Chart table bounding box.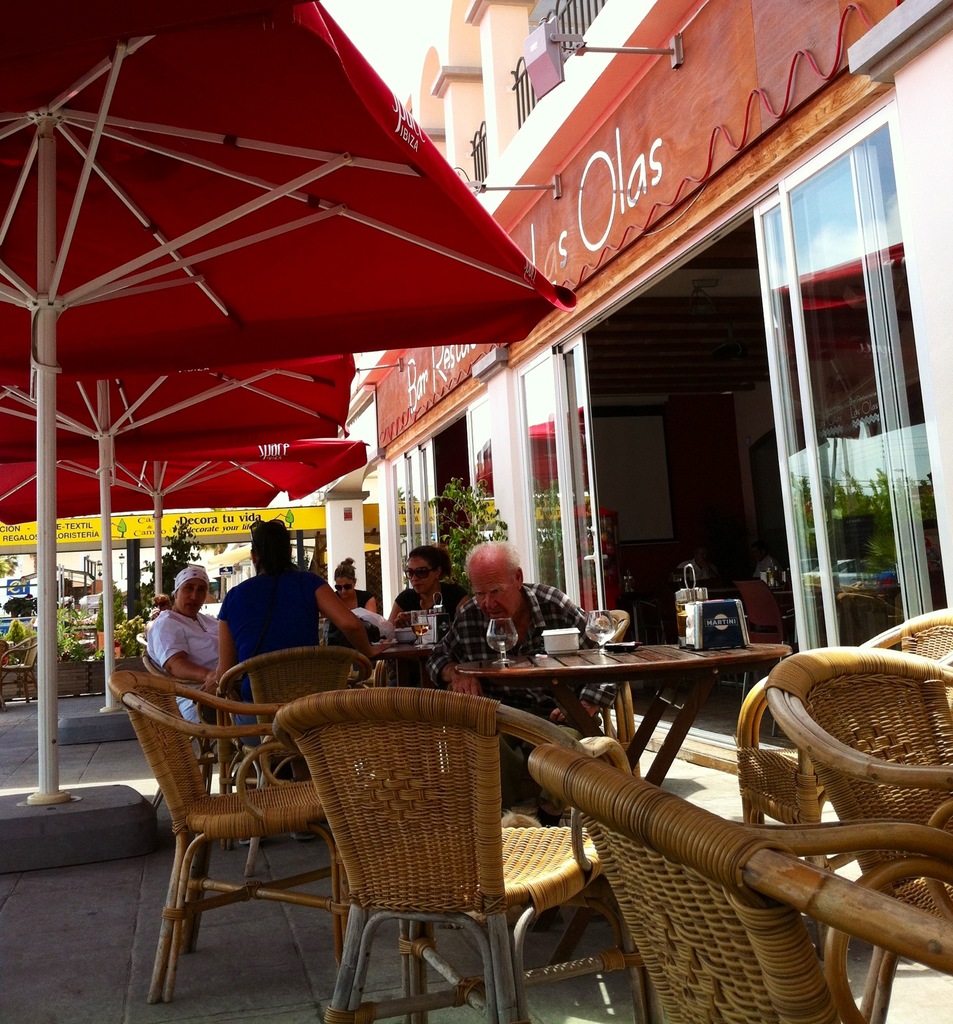
Charted: locate(351, 636, 442, 659).
